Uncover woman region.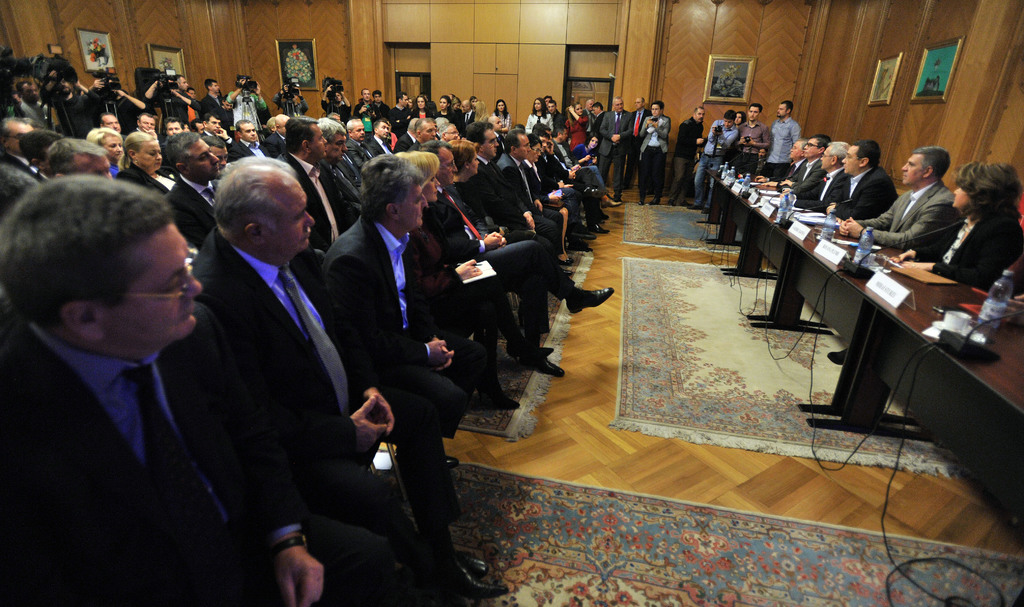
Uncovered: l=896, t=164, r=1023, b=294.
